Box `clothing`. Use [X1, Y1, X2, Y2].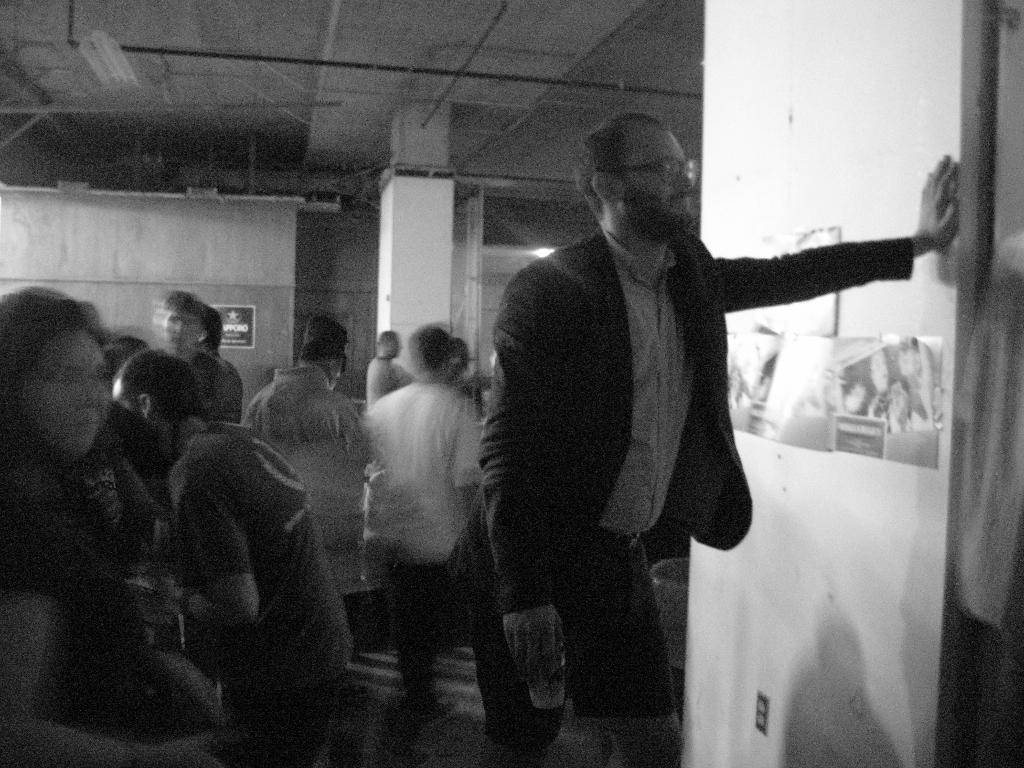
[358, 380, 515, 739].
